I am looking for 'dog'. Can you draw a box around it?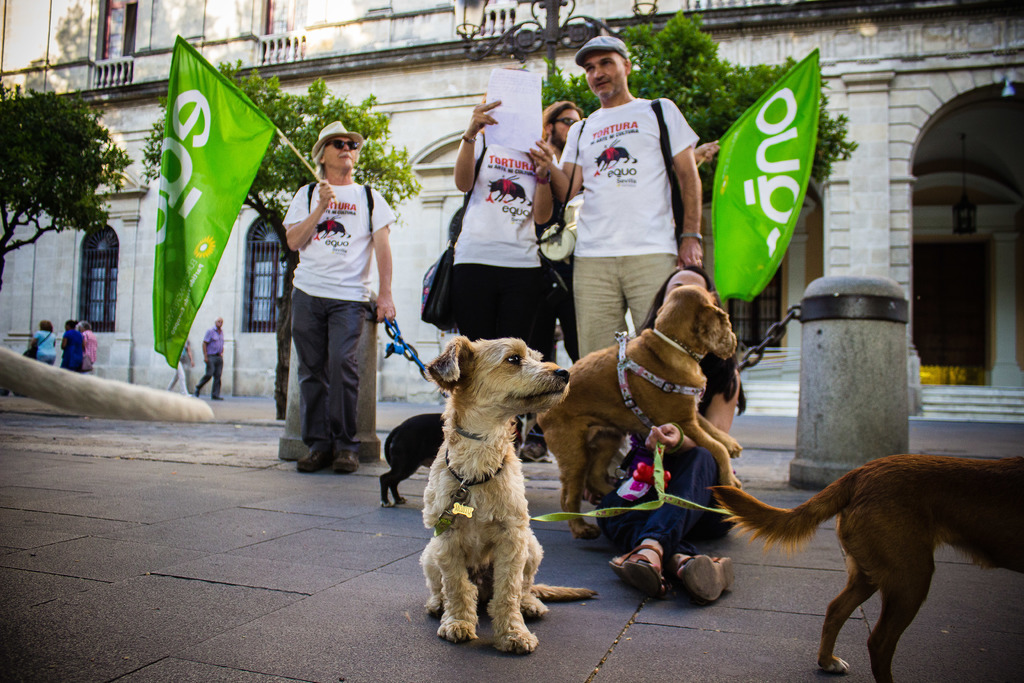
Sure, the bounding box is [x1=703, y1=450, x2=1023, y2=682].
